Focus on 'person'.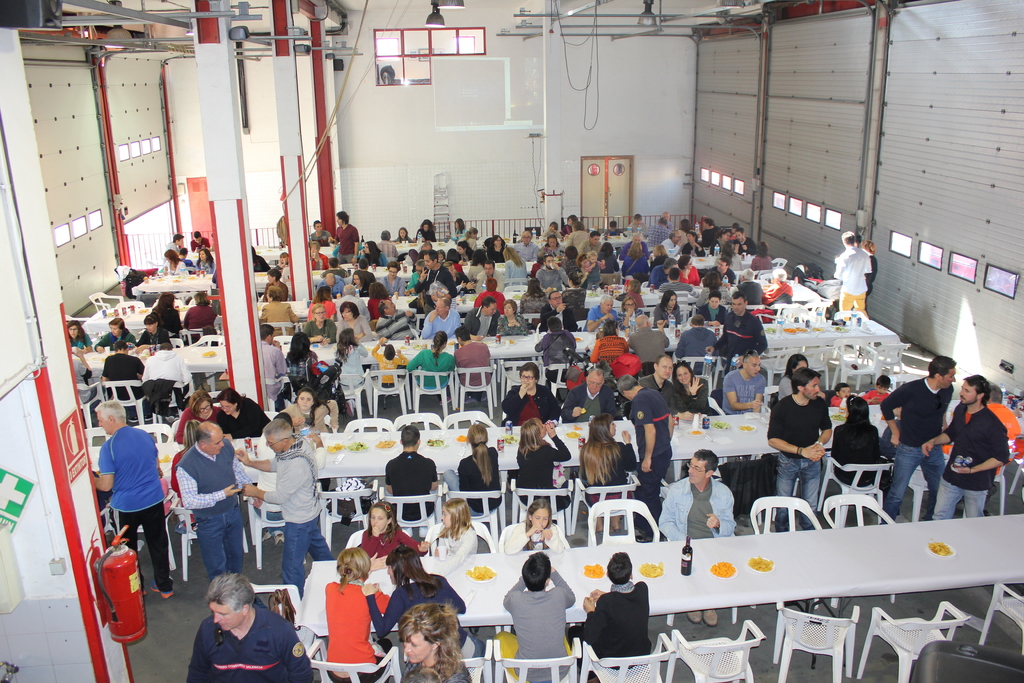
Focused at <bbox>584, 249, 605, 295</bbox>.
